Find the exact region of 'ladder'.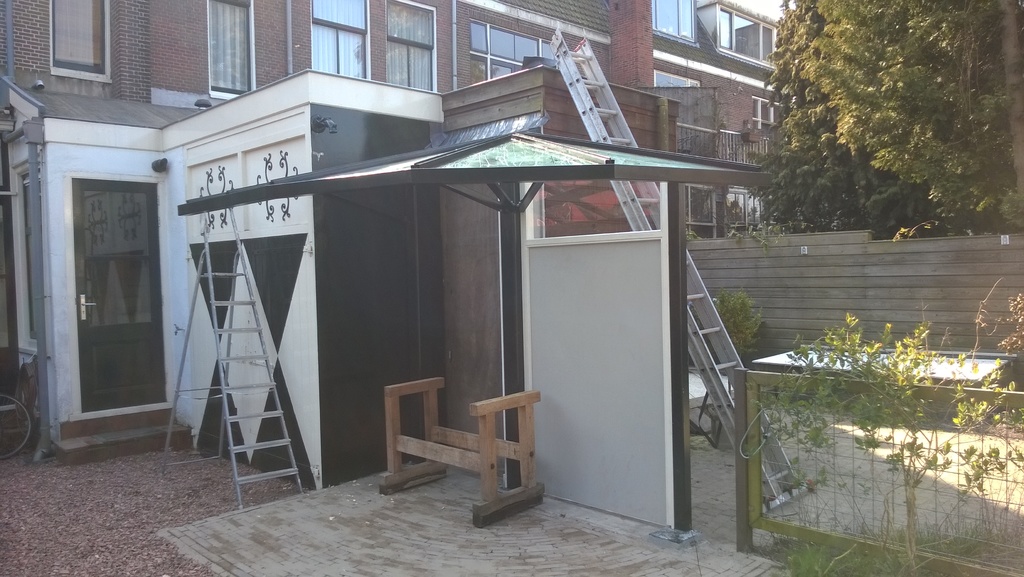
Exact region: [x1=541, y1=30, x2=815, y2=513].
